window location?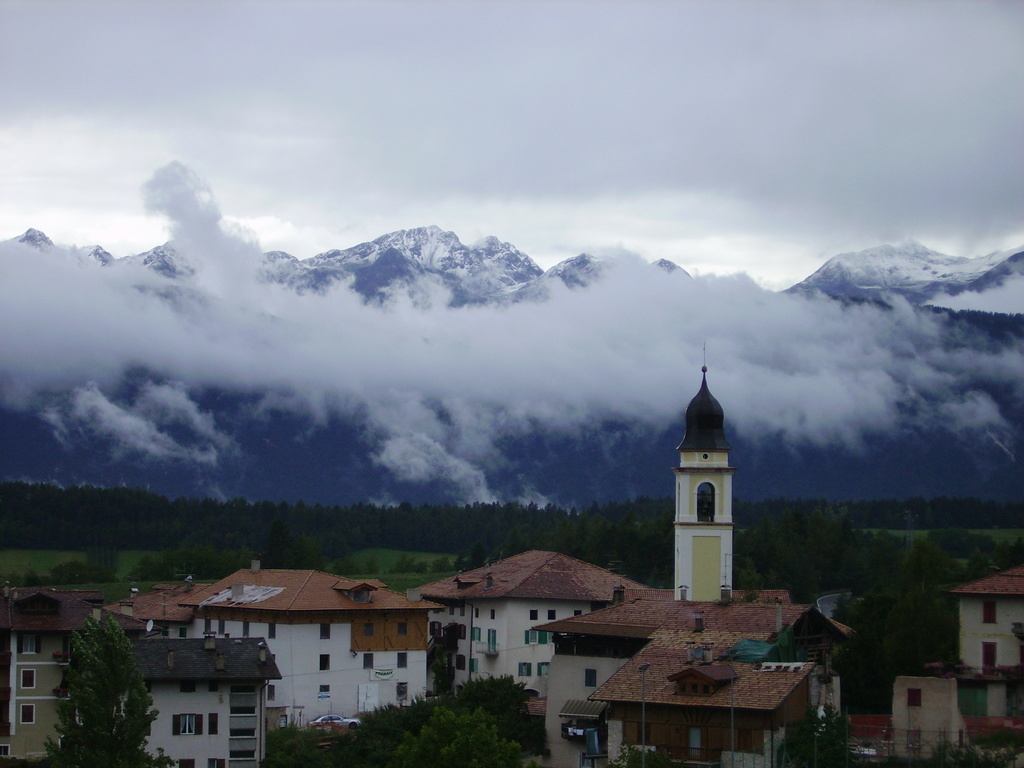
[518, 662, 530, 678]
